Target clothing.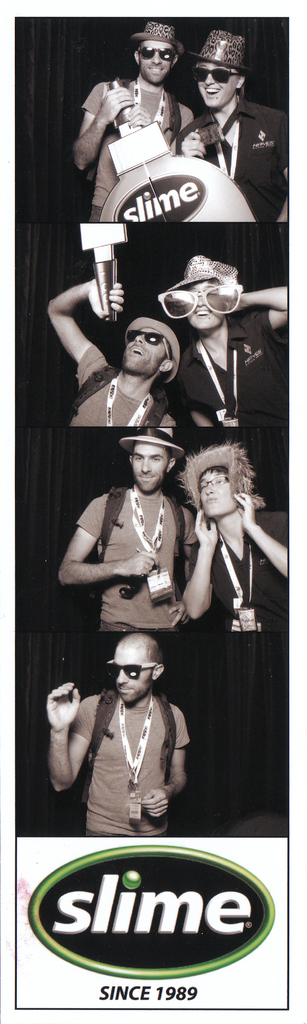
Target region: <region>193, 101, 306, 241</region>.
